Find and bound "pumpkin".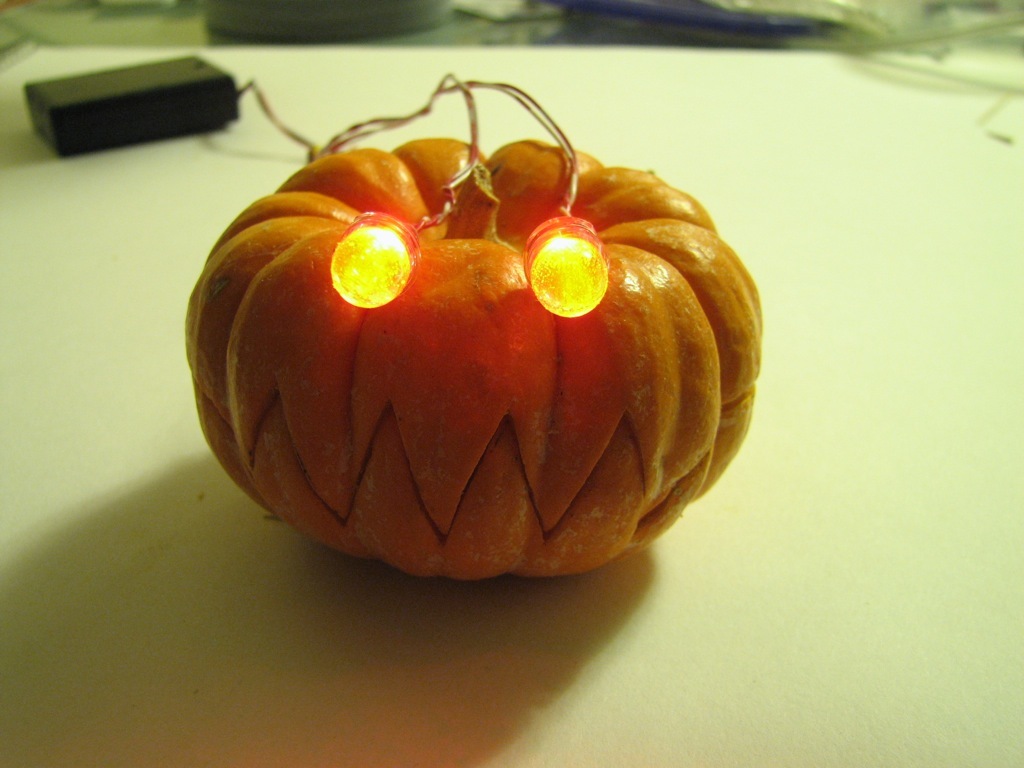
Bound: 182, 130, 773, 579.
